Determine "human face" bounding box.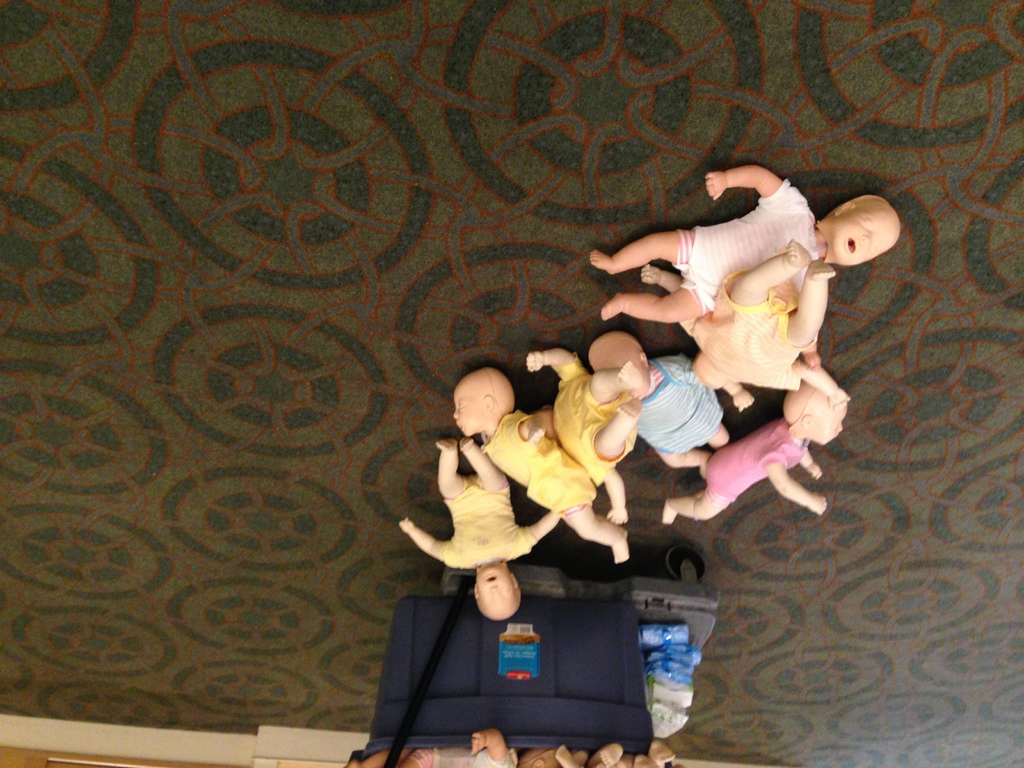
Determined: Rect(812, 402, 844, 447).
